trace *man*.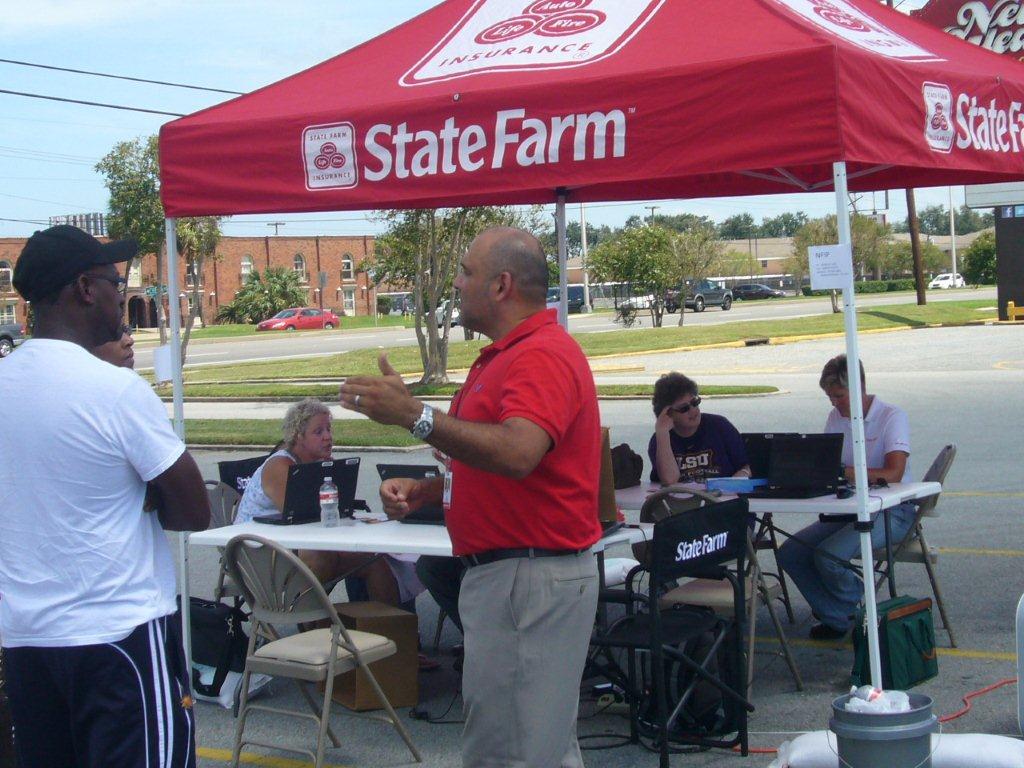
Traced to <region>342, 225, 602, 765</region>.
